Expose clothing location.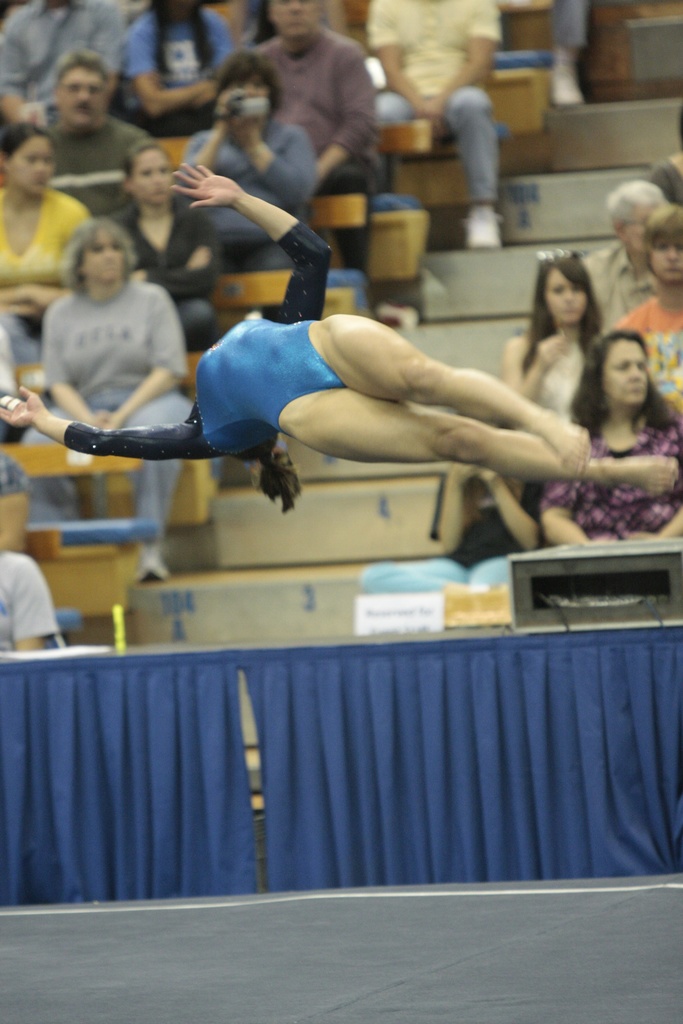
Exposed at (x1=536, y1=335, x2=601, y2=419).
